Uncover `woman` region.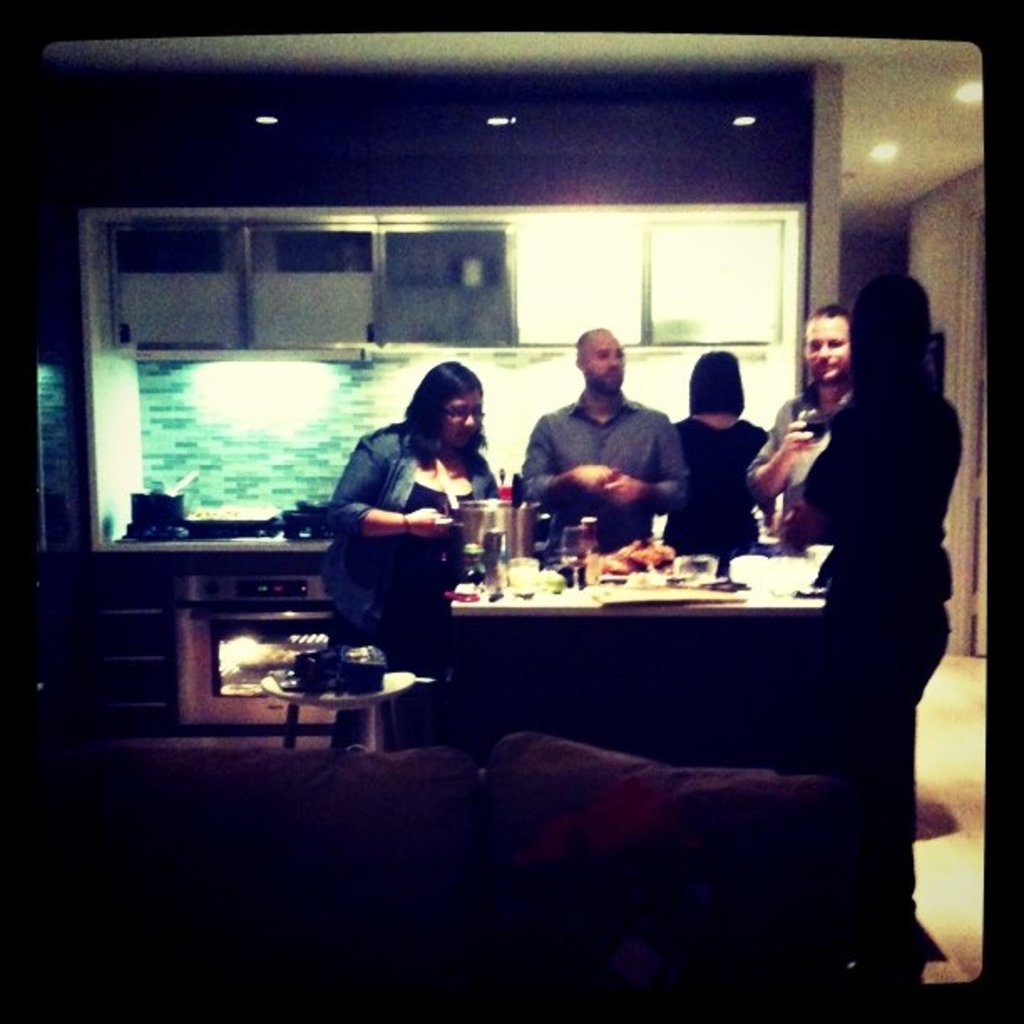
Uncovered: box(315, 358, 500, 751).
